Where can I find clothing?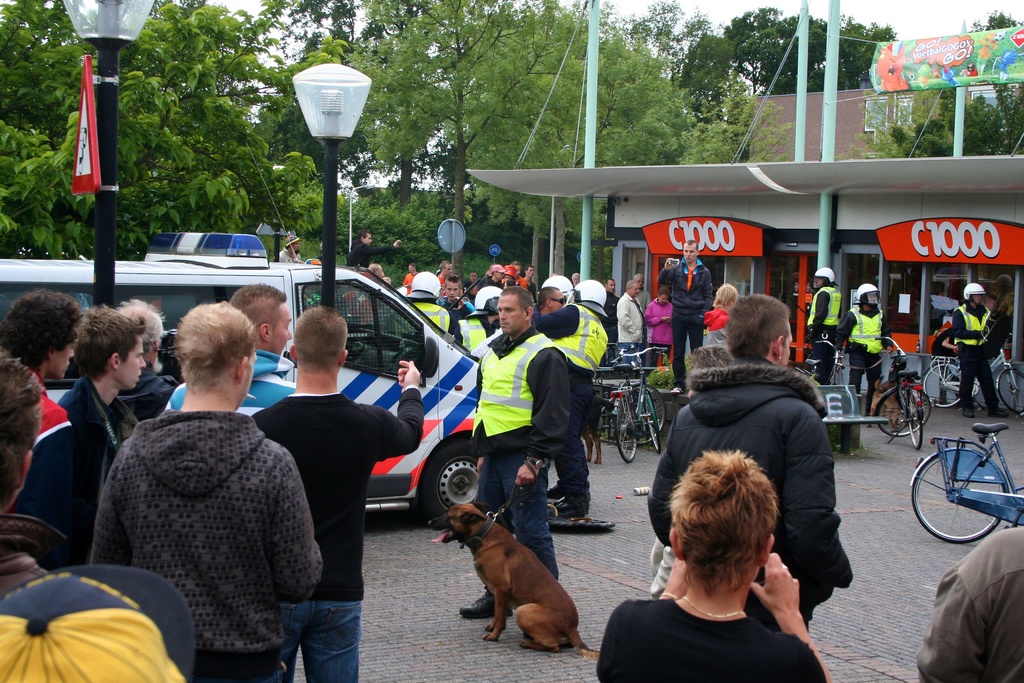
You can find it at l=963, t=352, r=1004, b=413.
